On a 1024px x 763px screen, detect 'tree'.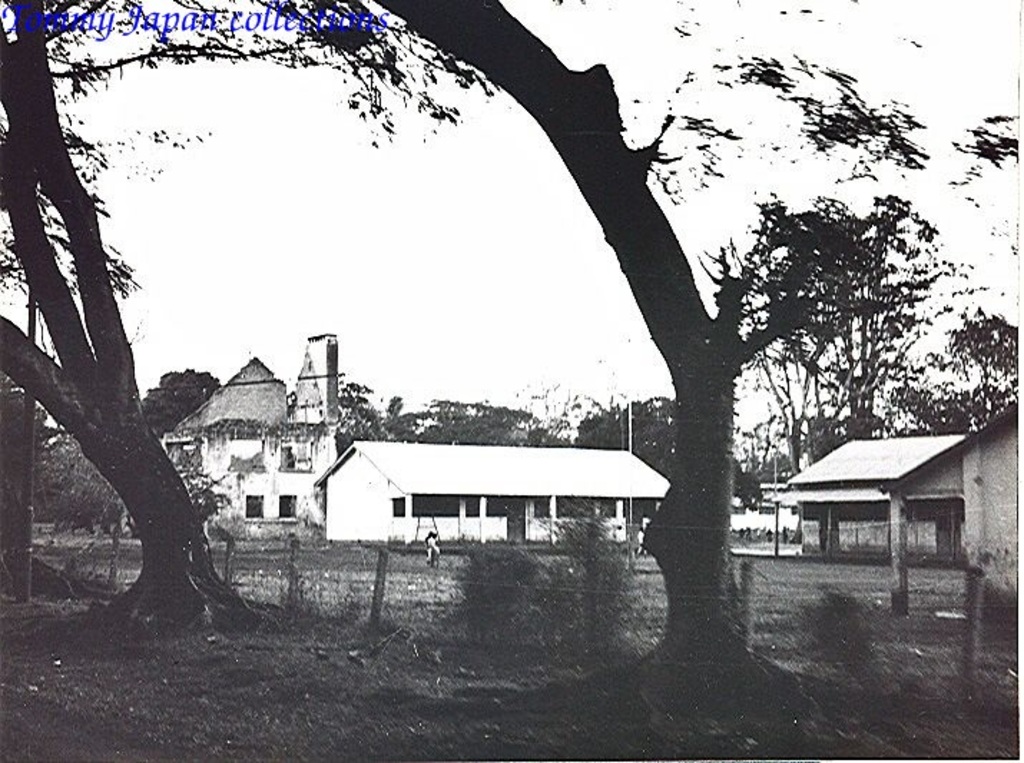
Rect(695, 186, 1023, 467).
